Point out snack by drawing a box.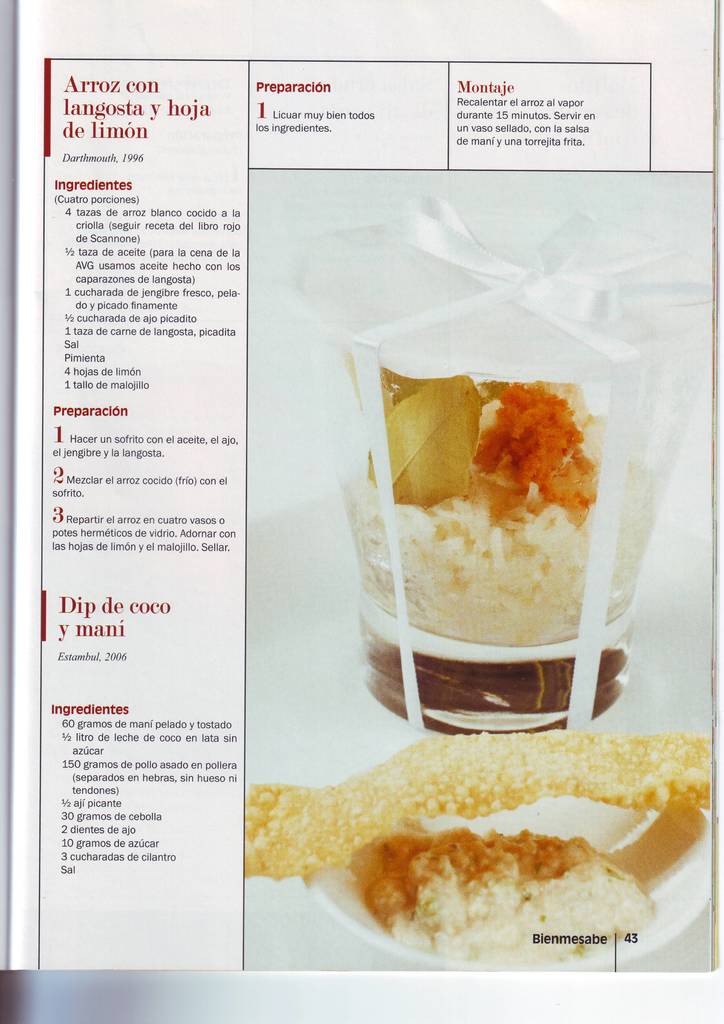
(239,732,709,886).
